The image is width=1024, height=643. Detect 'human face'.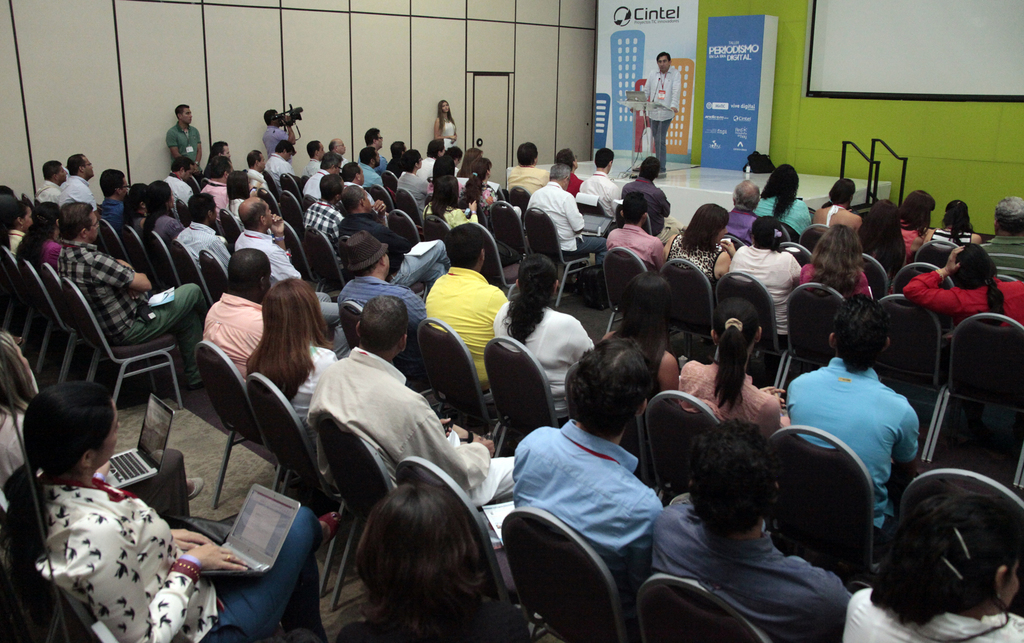
Detection: (166,189,174,207).
